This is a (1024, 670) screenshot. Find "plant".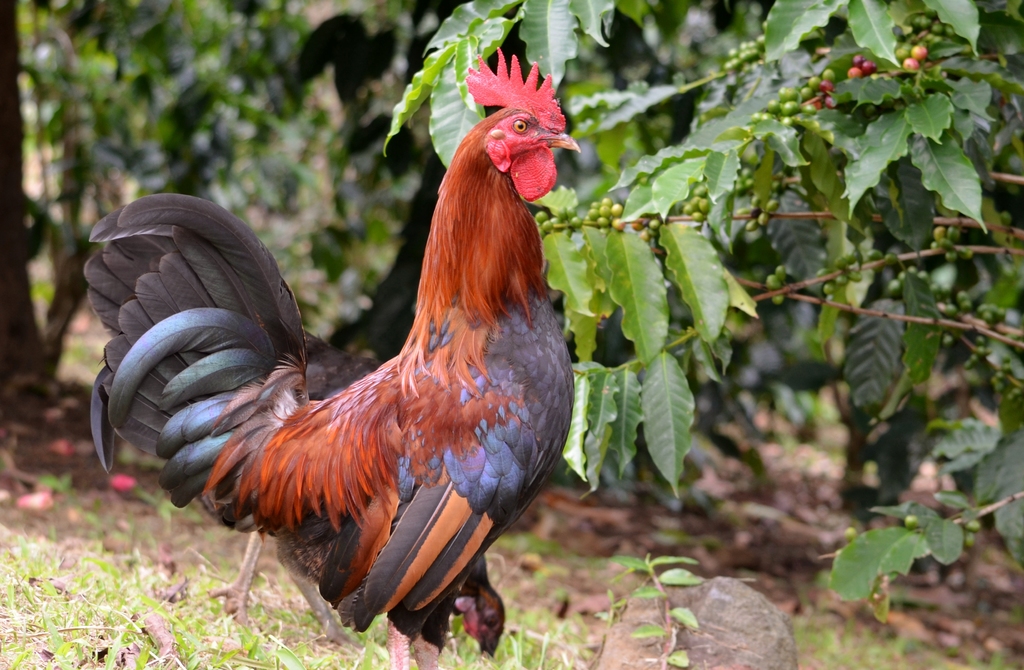
Bounding box: [left=794, top=605, right=1010, bottom=669].
